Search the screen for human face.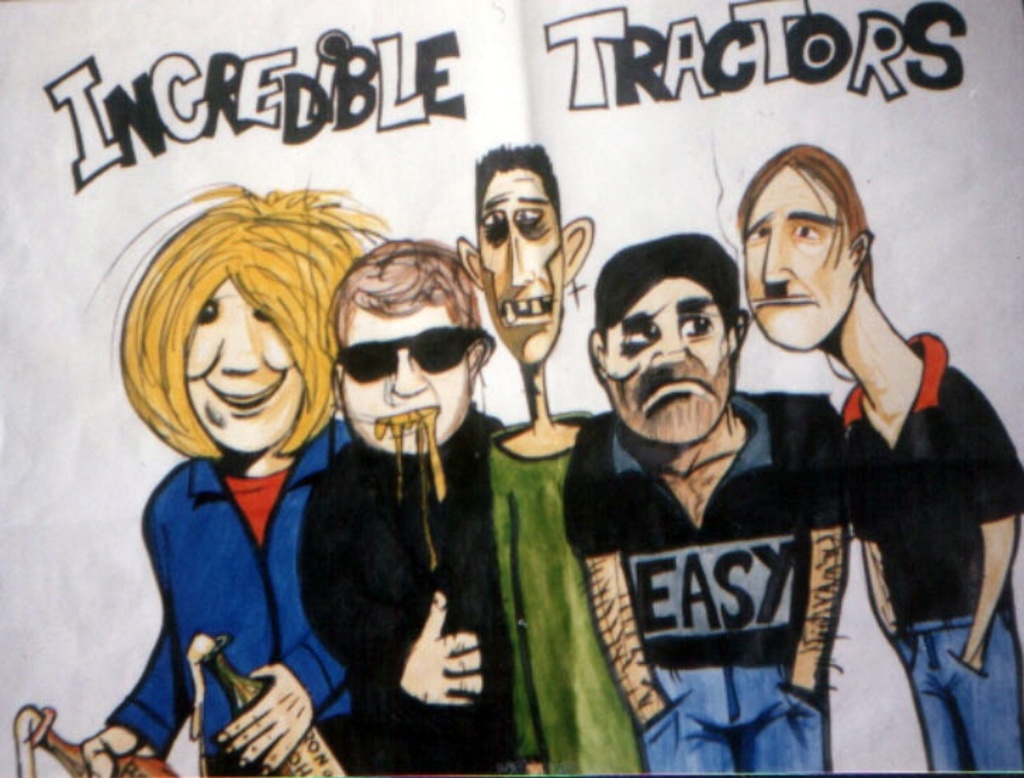
Found at detection(187, 279, 301, 461).
